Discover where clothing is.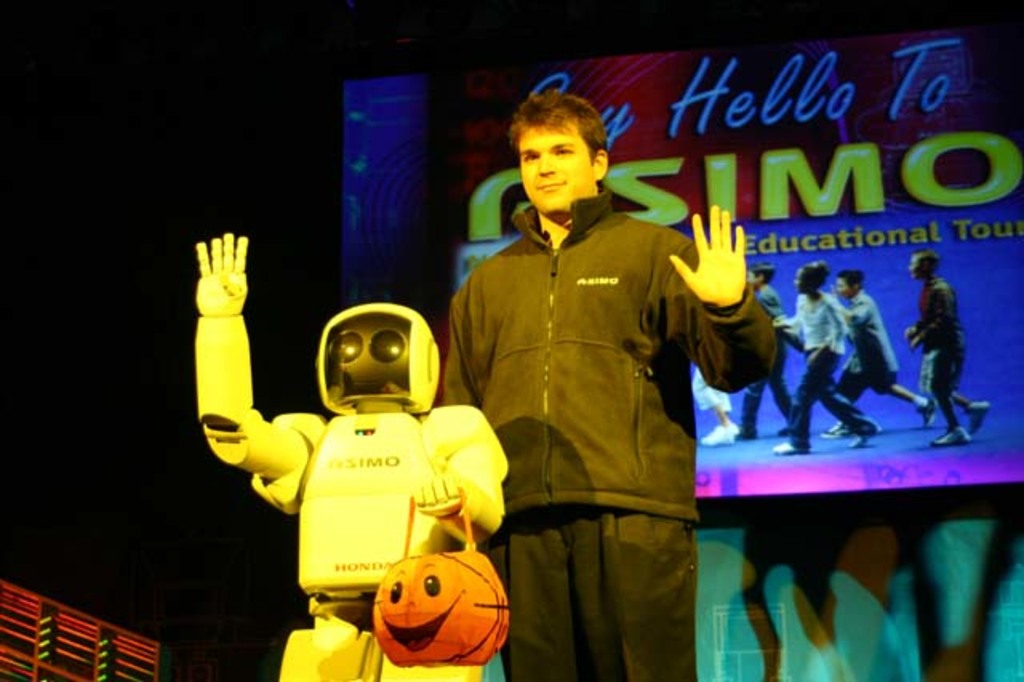
Discovered at box(787, 283, 878, 447).
